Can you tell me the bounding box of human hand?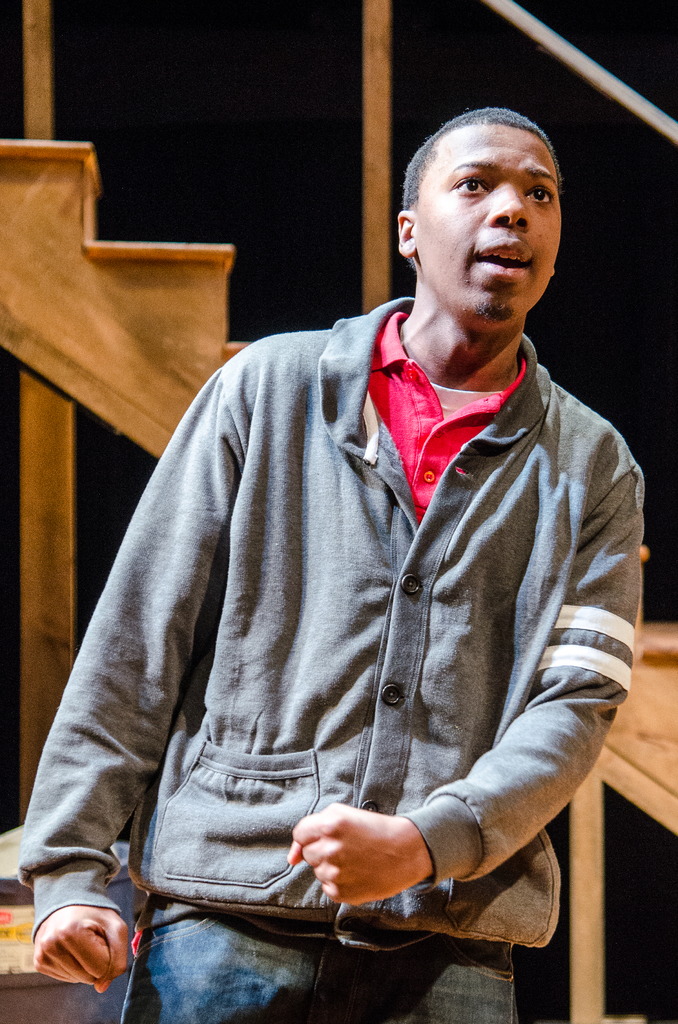
[284,792,453,909].
